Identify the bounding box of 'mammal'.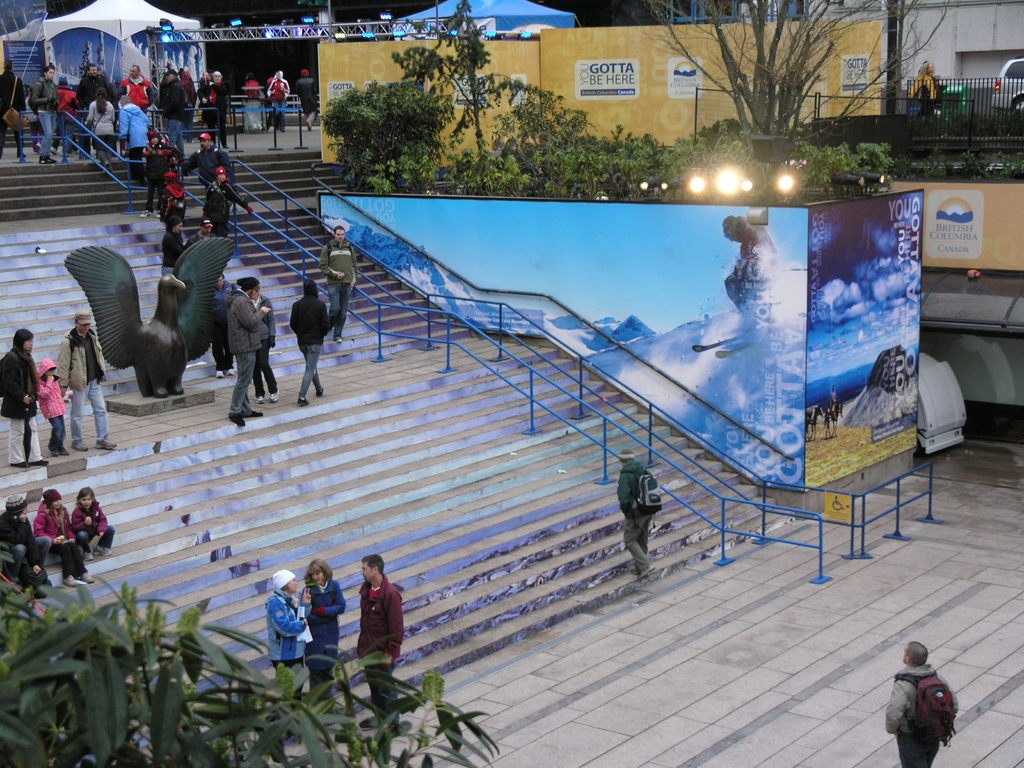
left=31, top=61, right=63, bottom=154.
